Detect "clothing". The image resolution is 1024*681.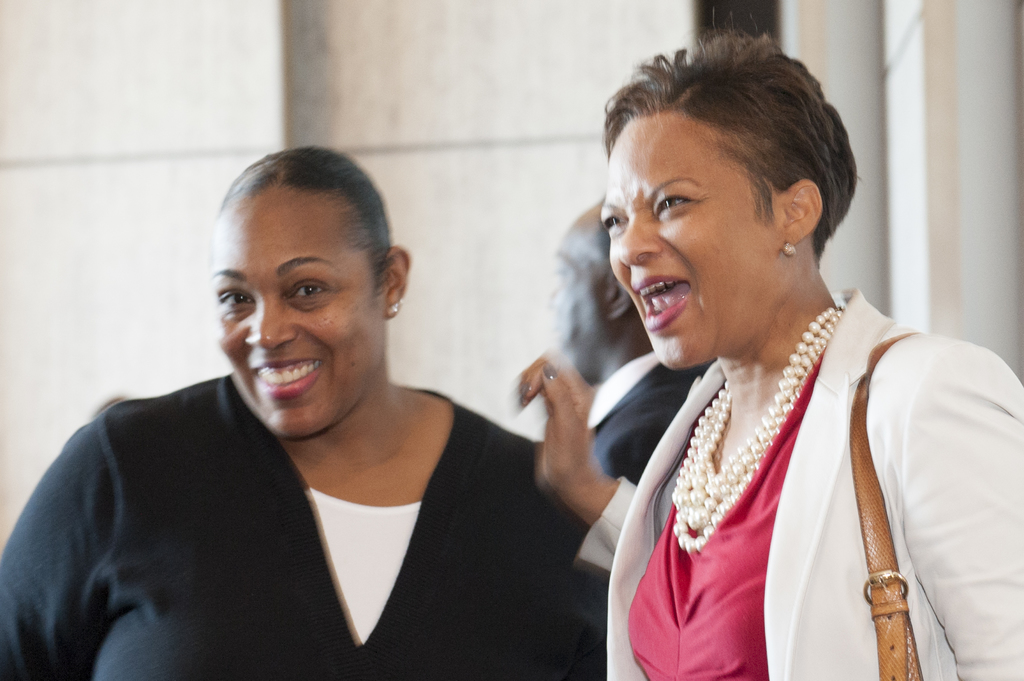
bbox=[577, 287, 1023, 680].
